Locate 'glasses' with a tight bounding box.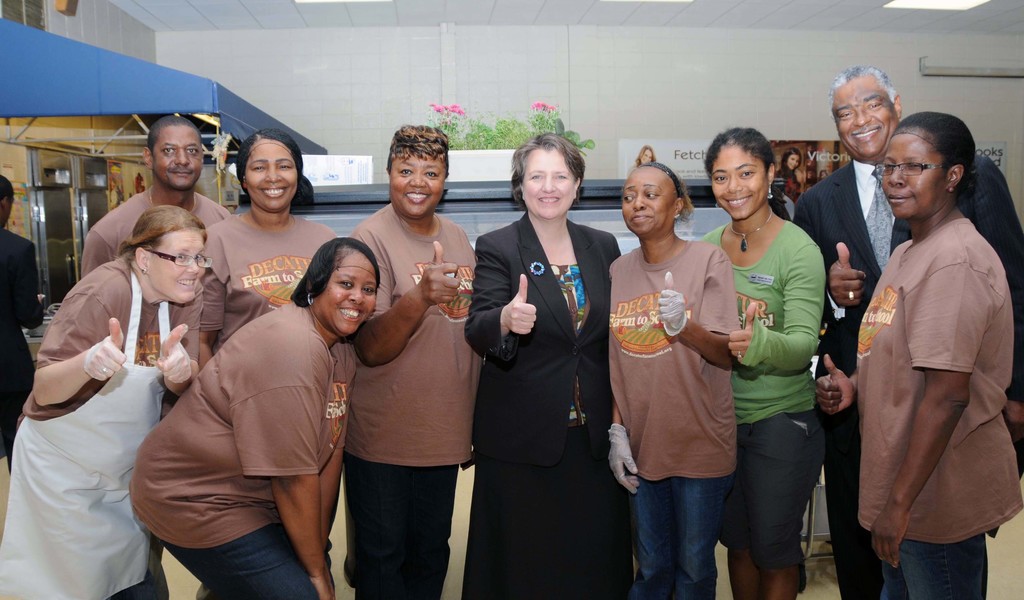
locate(145, 244, 212, 265).
